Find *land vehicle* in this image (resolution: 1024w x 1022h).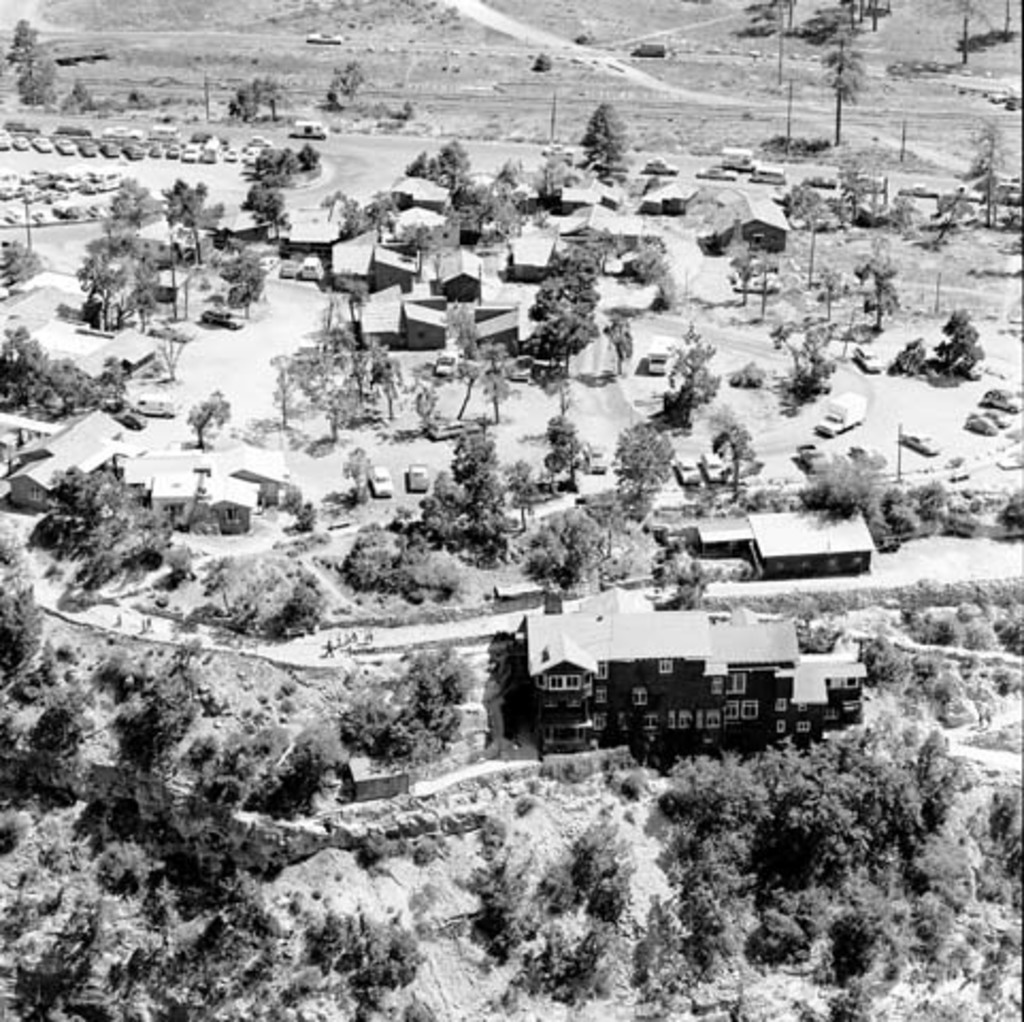
detection(0, 126, 11, 155).
